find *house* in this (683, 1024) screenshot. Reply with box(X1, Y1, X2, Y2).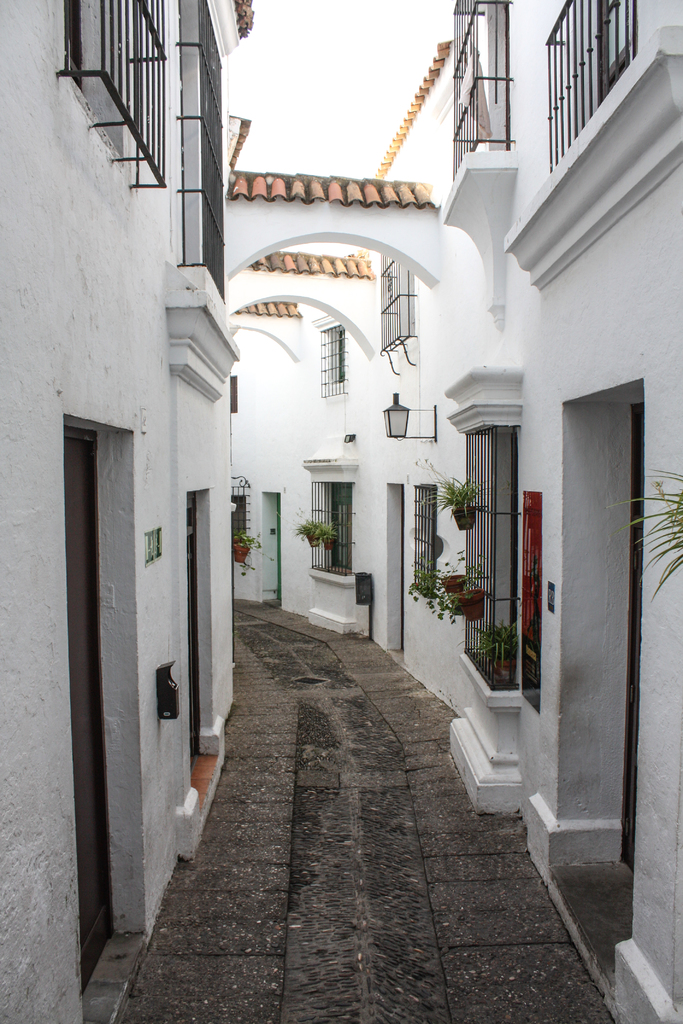
box(370, 22, 498, 817).
